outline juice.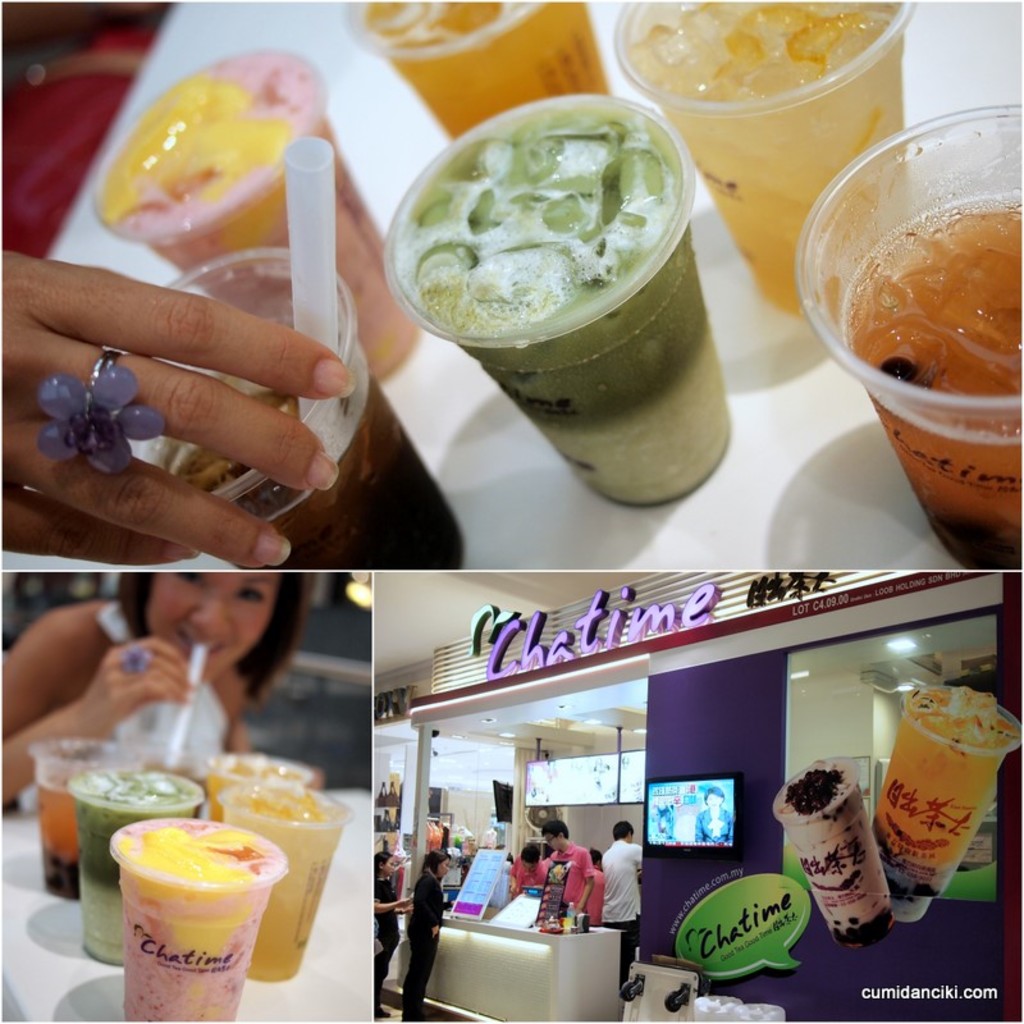
Outline: crop(358, 0, 614, 140).
